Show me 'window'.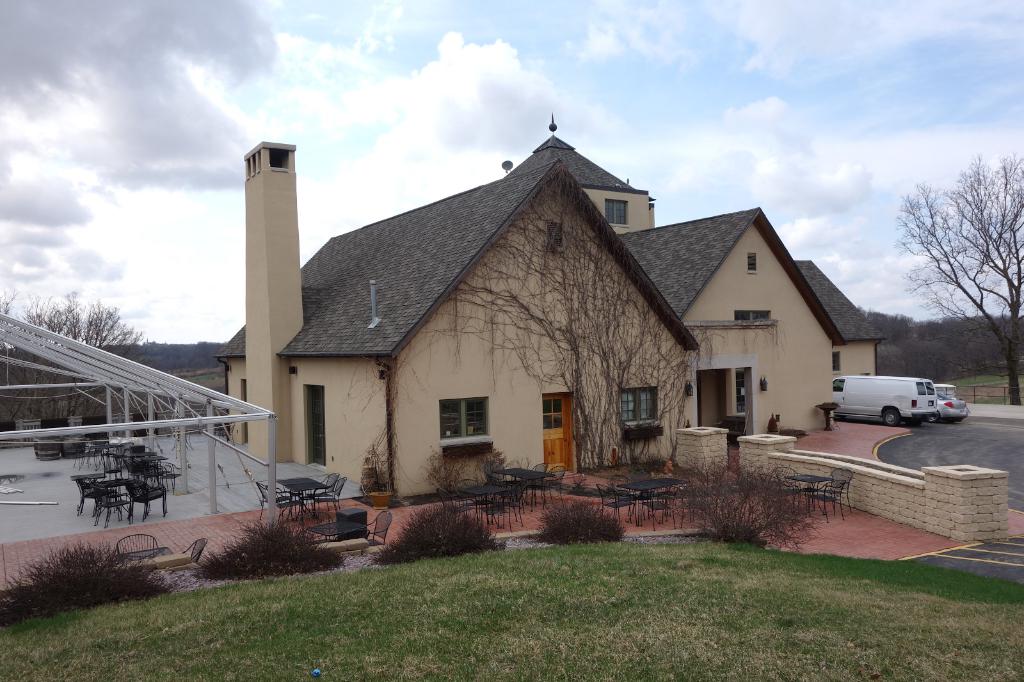
'window' is here: 725,372,748,420.
